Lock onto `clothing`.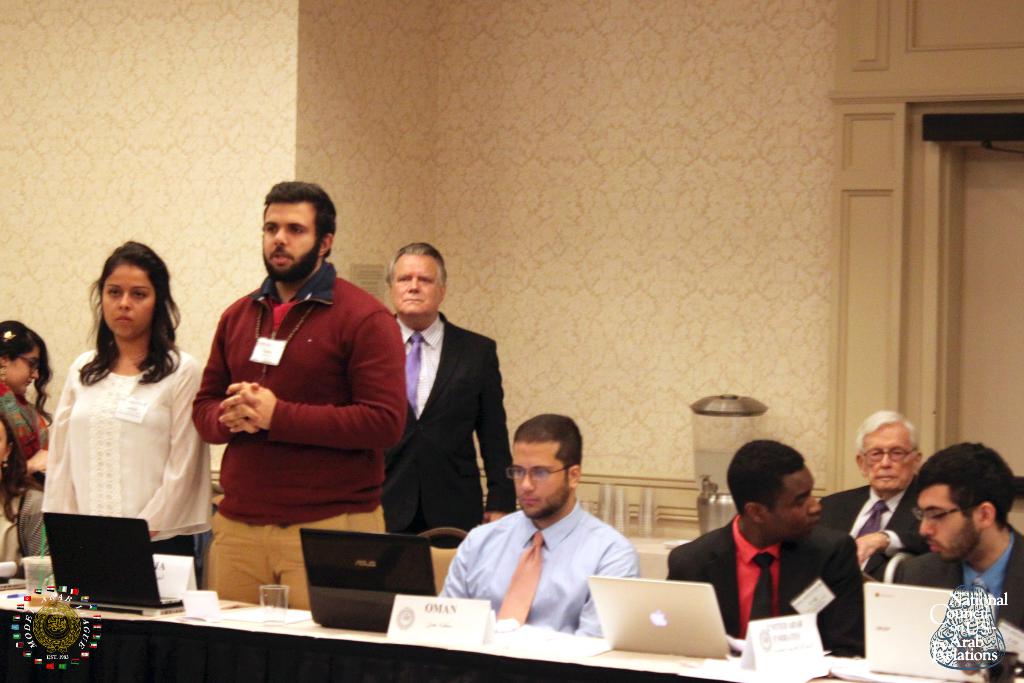
Locked: bbox=[42, 347, 216, 591].
